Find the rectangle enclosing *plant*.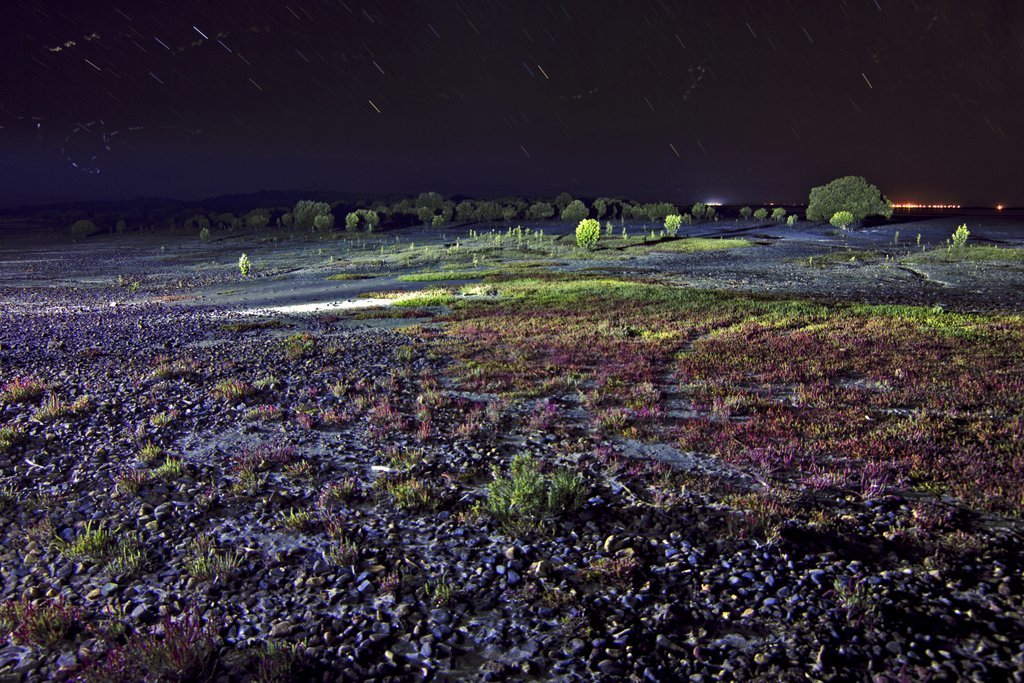
(547, 468, 600, 514).
